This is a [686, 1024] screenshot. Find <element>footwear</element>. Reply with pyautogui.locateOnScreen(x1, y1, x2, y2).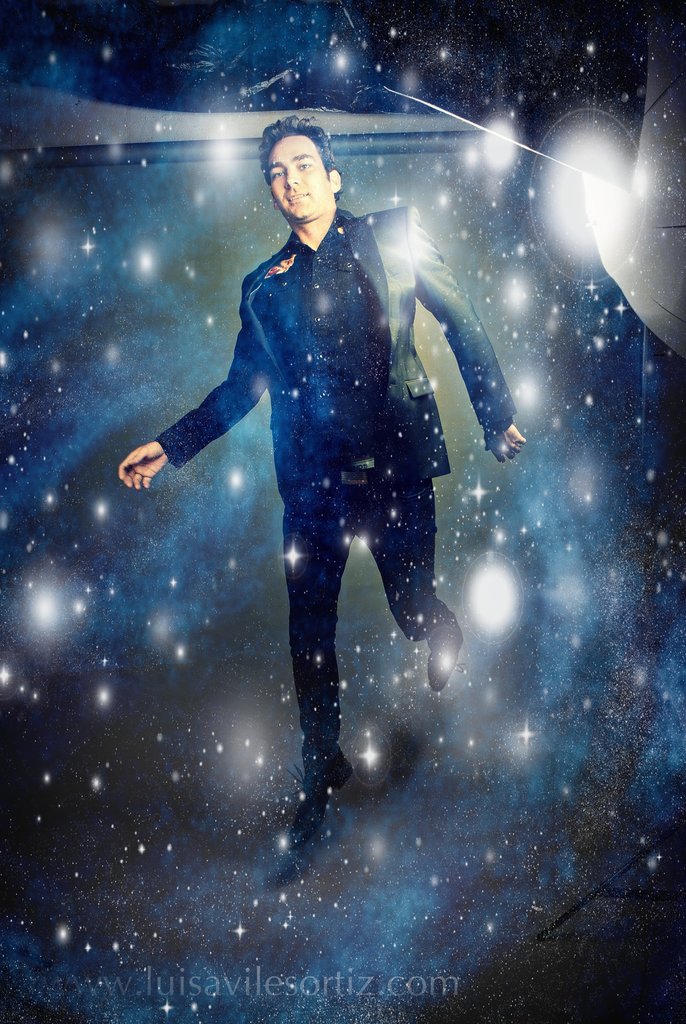
pyautogui.locateOnScreen(427, 610, 473, 701).
